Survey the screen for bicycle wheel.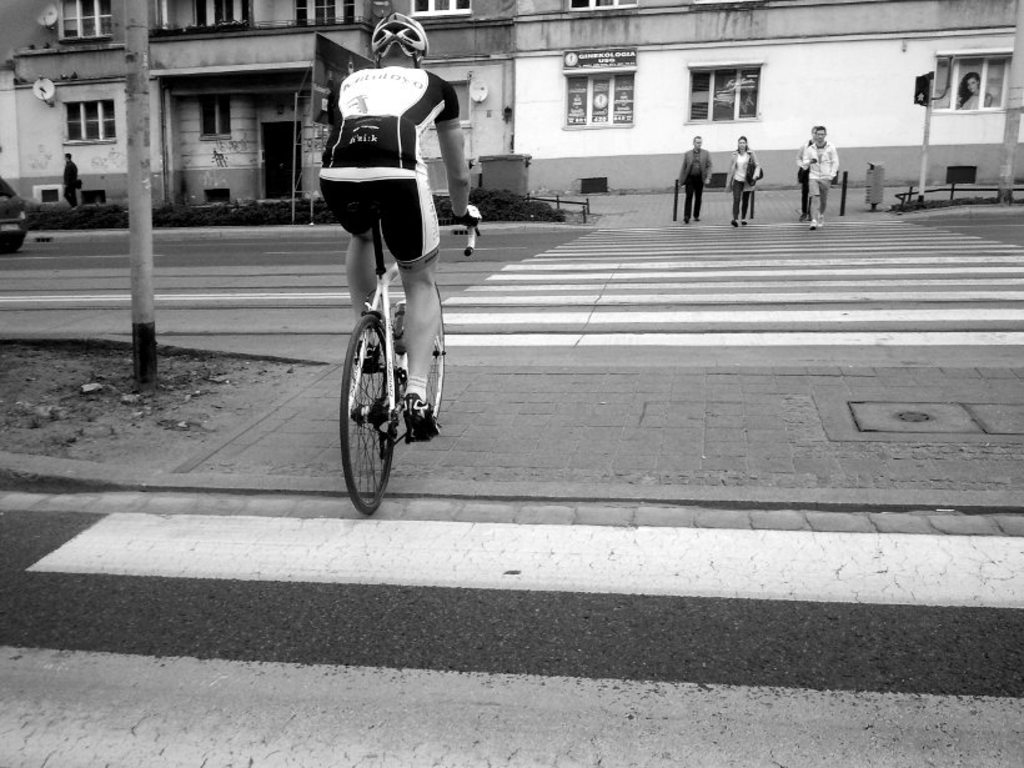
Survey found: detection(423, 282, 448, 416).
